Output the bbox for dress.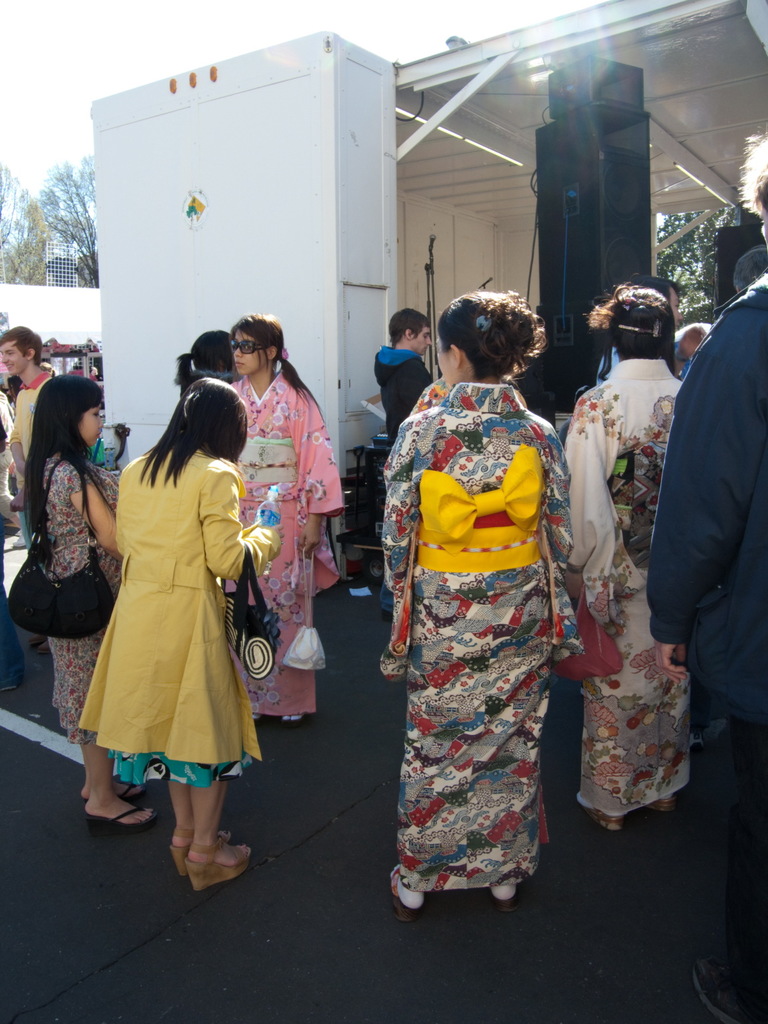
(left=570, top=356, right=689, bottom=821).
